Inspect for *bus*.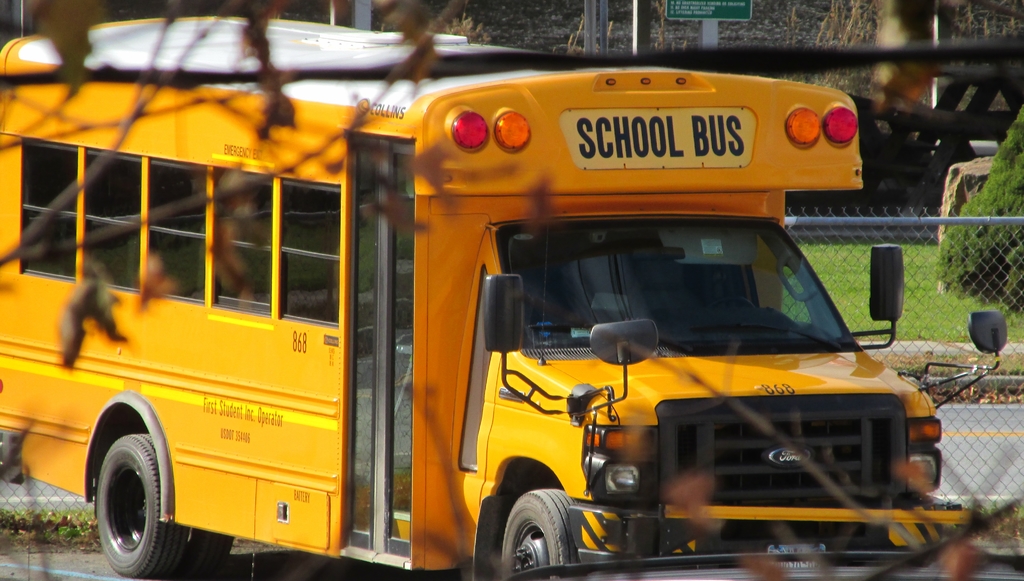
Inspection: left=0, top=9, right=1012, bottom=580.
